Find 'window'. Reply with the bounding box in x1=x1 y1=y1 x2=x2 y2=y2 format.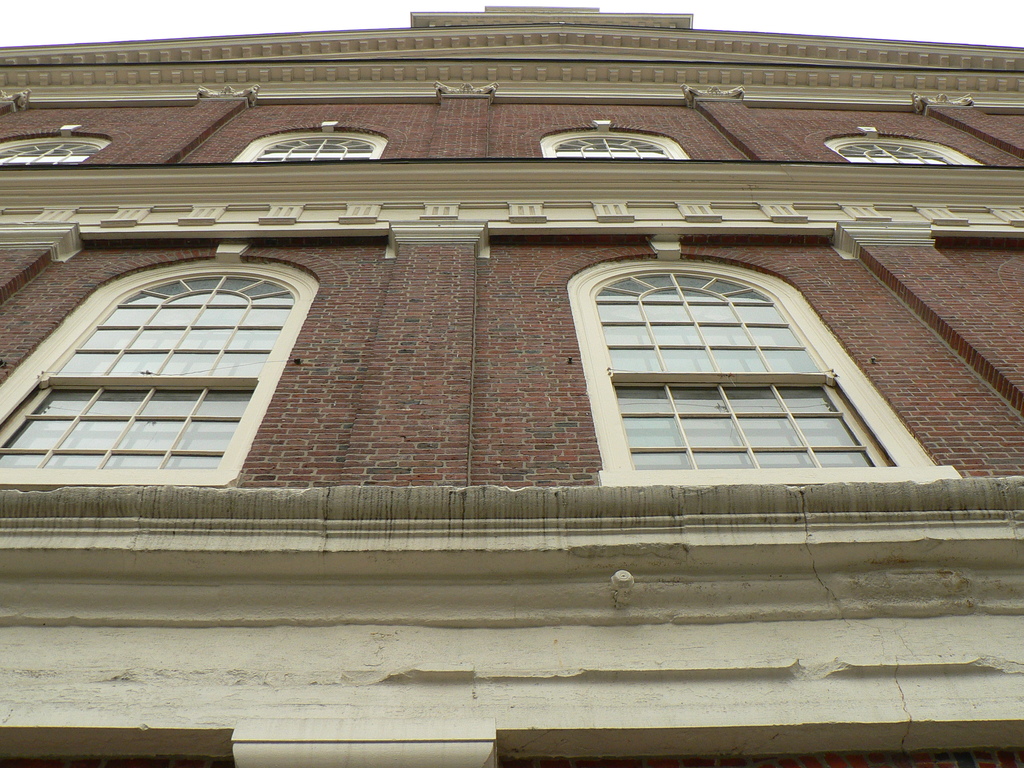
x1=831 y1=131 x2=954 y2=164.
